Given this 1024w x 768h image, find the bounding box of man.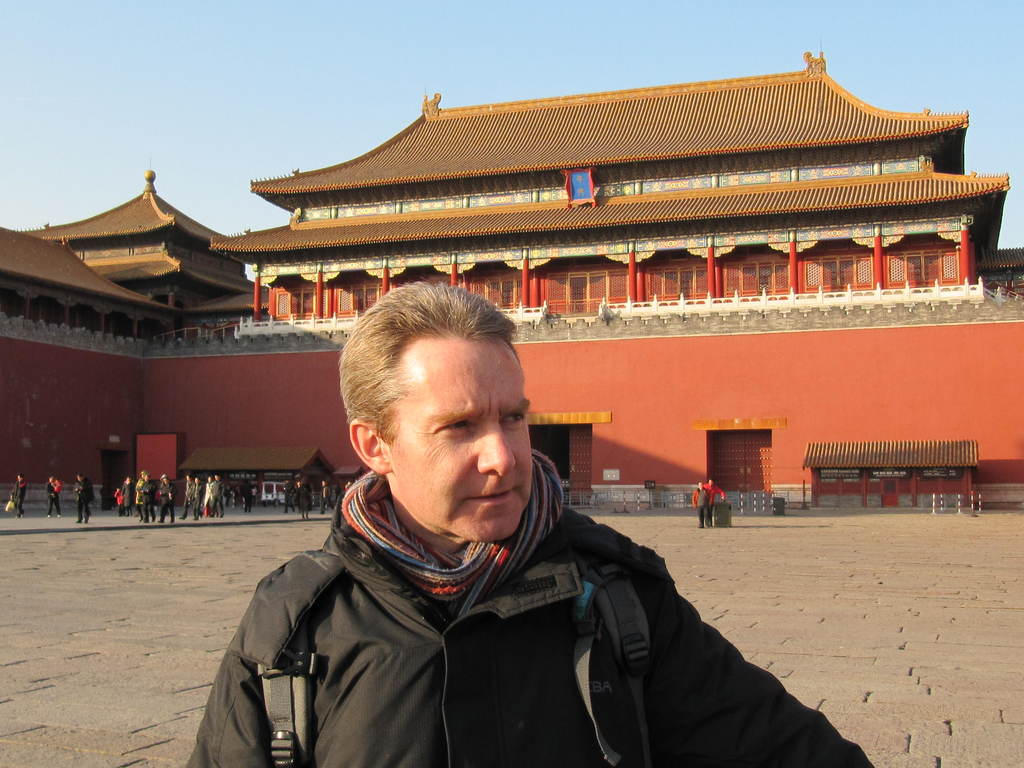
bbox=(184, 282, 873, 767).
